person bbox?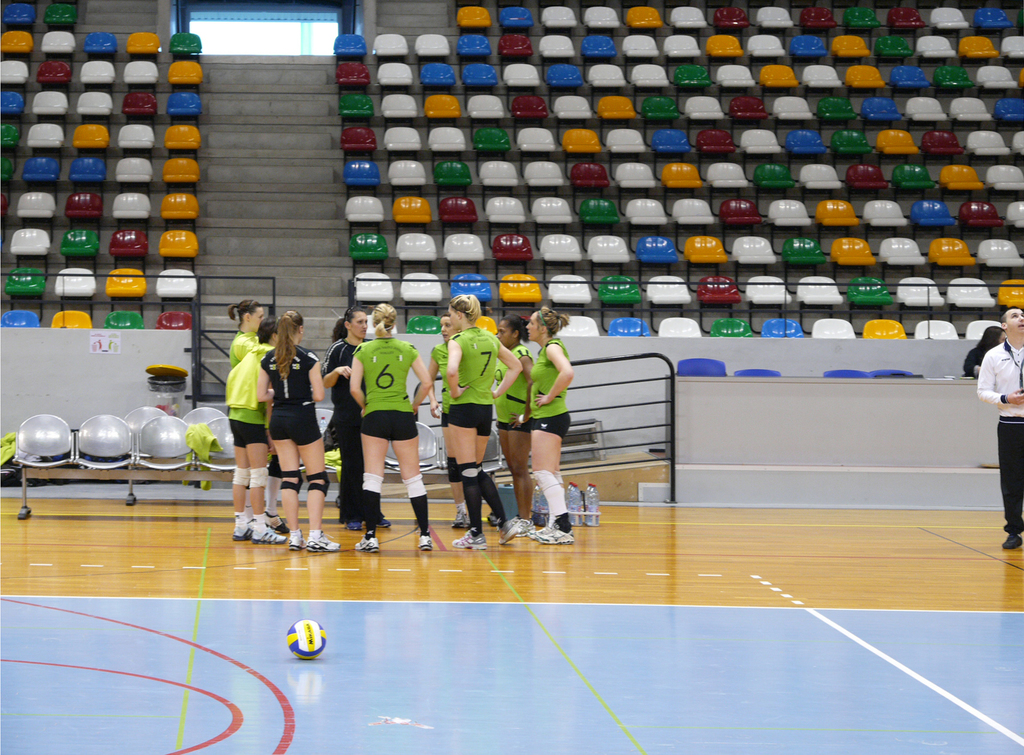
{"left": 321, "top": 305, "right": 392, "bottom": 531}
